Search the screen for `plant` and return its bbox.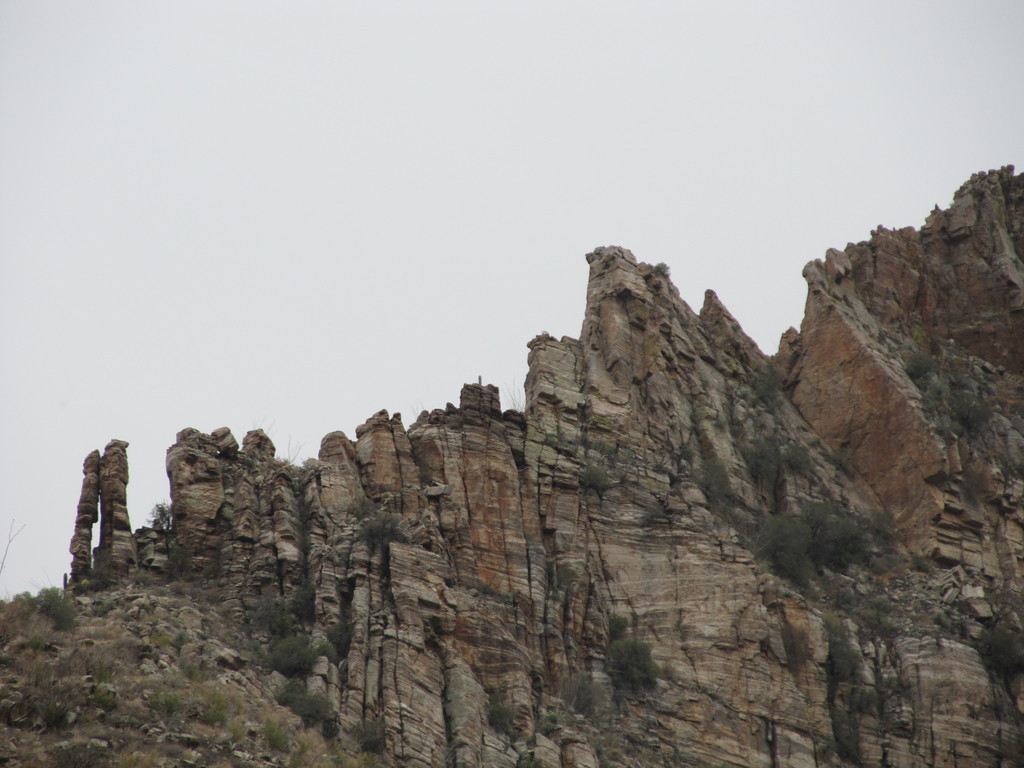
Found: Rect(605, 610, 634, 634).
